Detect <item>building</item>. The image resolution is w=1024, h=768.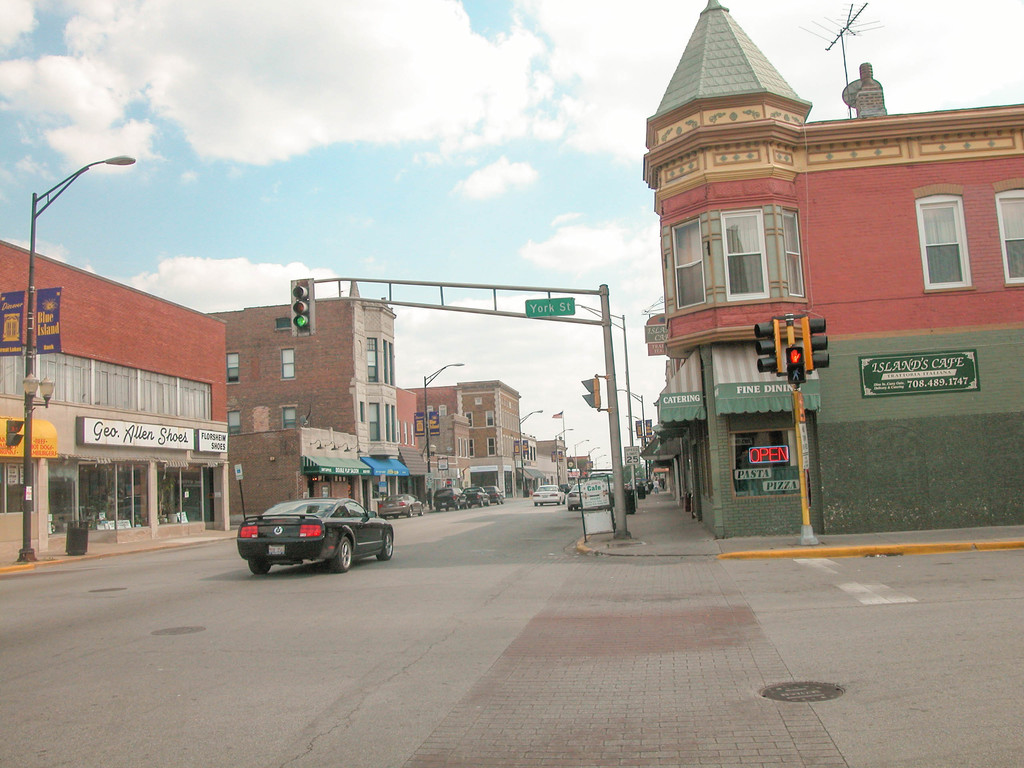
(x1=641, y1=0, x2=1023, y2=541).
